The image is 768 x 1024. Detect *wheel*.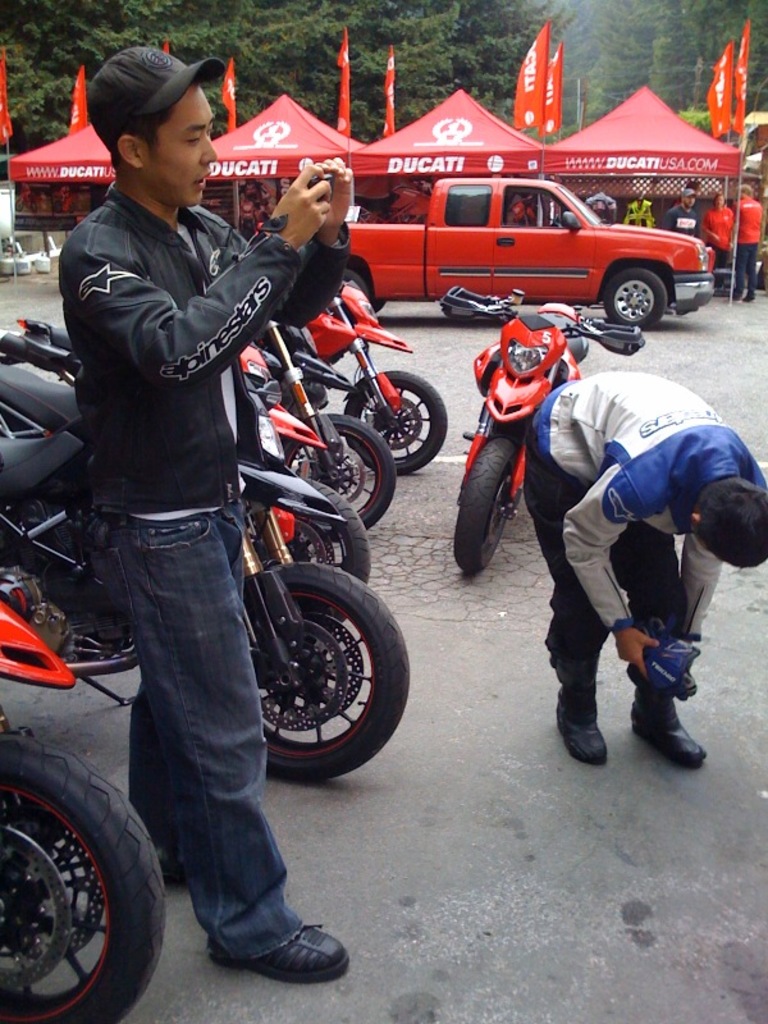
Detection: detection(256, 480, 372, 627).
